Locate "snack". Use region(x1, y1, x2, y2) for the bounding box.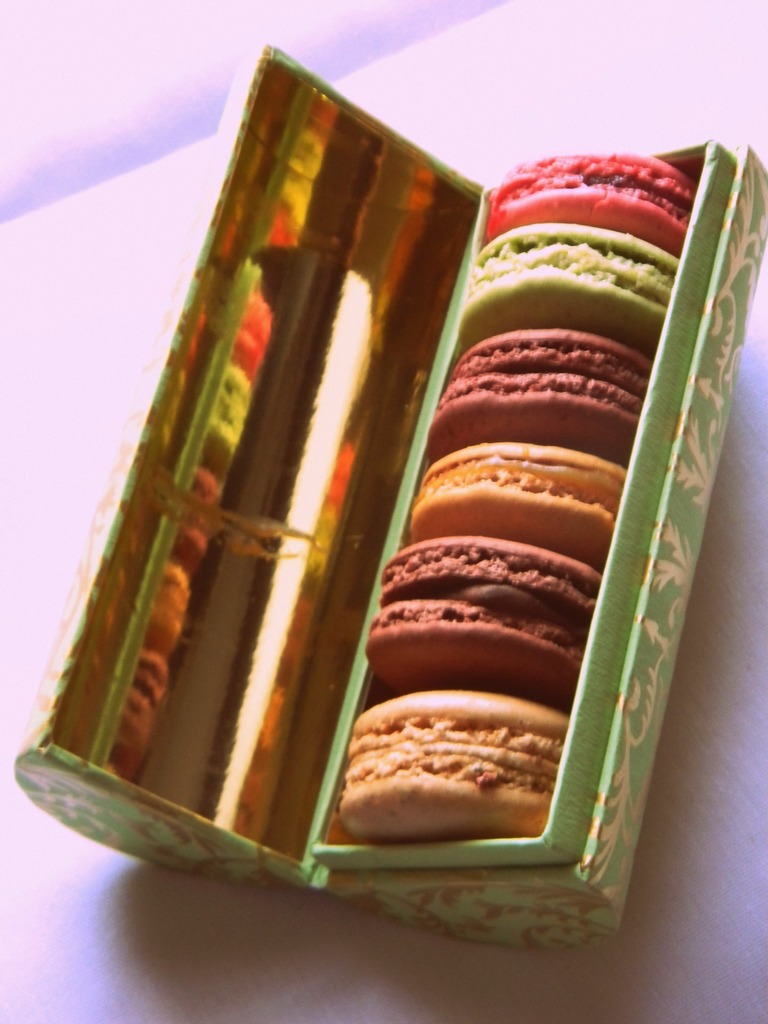
region(330, 692, 572, 840).
